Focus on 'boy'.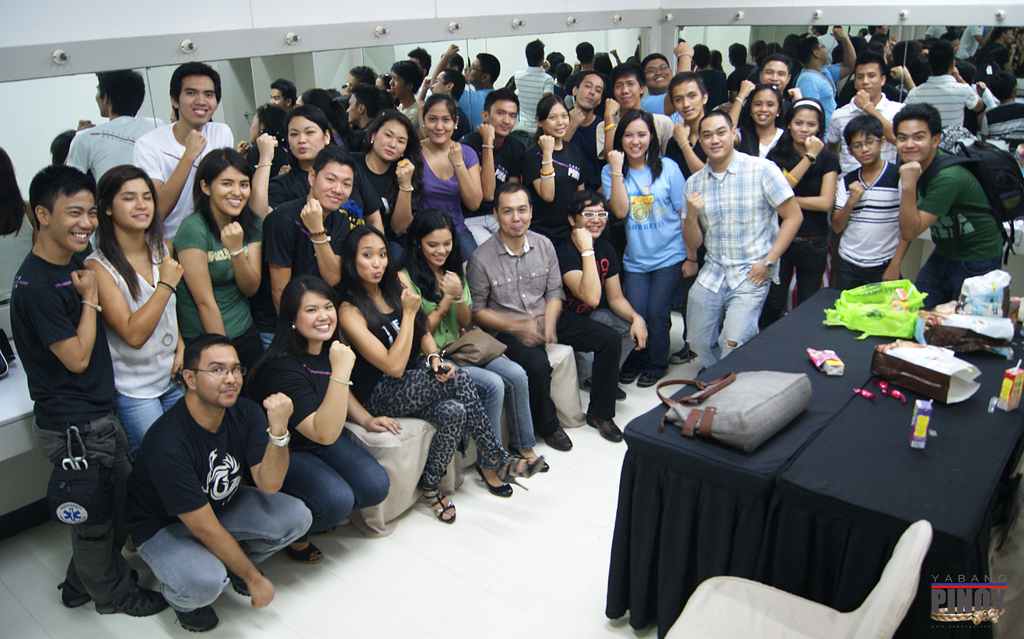
Focused at 678/111/806/376.
